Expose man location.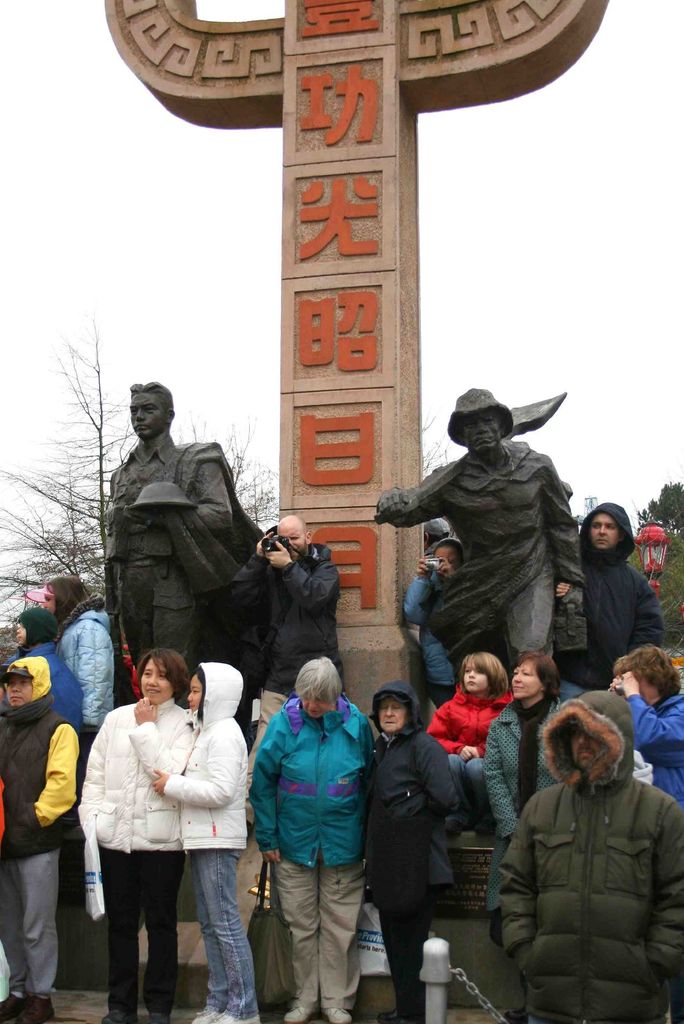
Exposed at x1=100, y1=378, x2=247, y2=685.
